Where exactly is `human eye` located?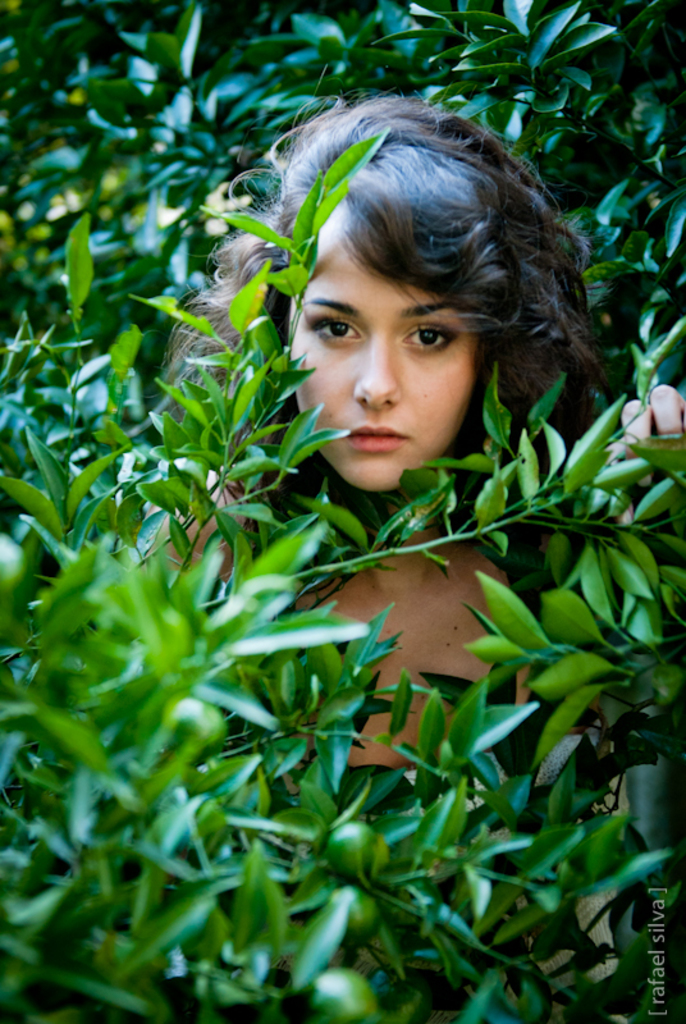
Its bounding box is Rect(395, 323, 462, 353).
